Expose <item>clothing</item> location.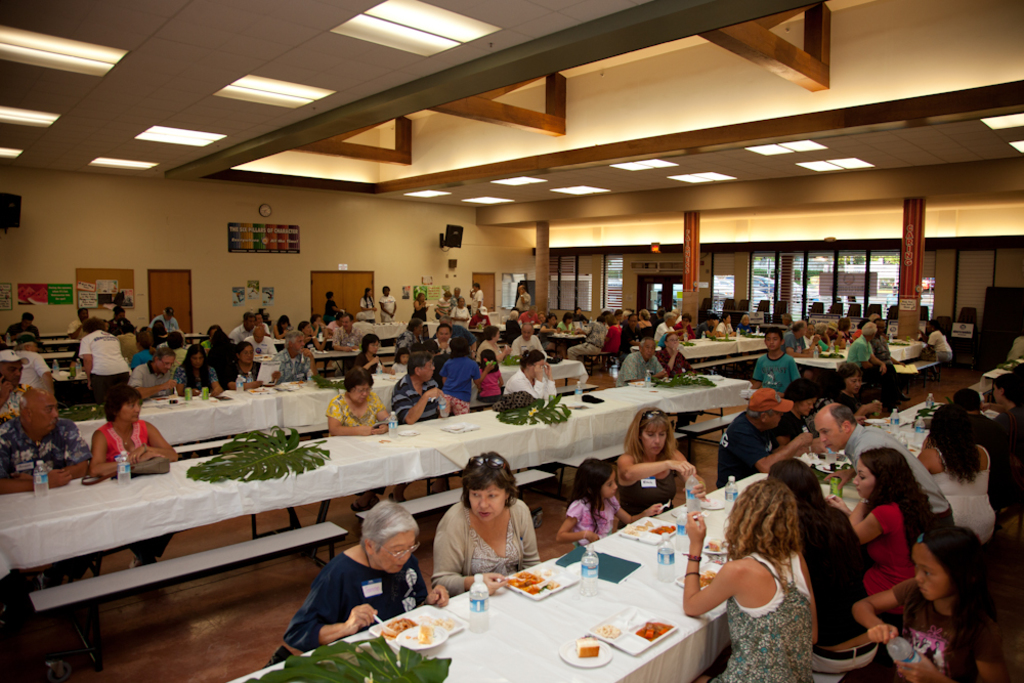
Exposed at select_region(229, 326, 254, 346).
